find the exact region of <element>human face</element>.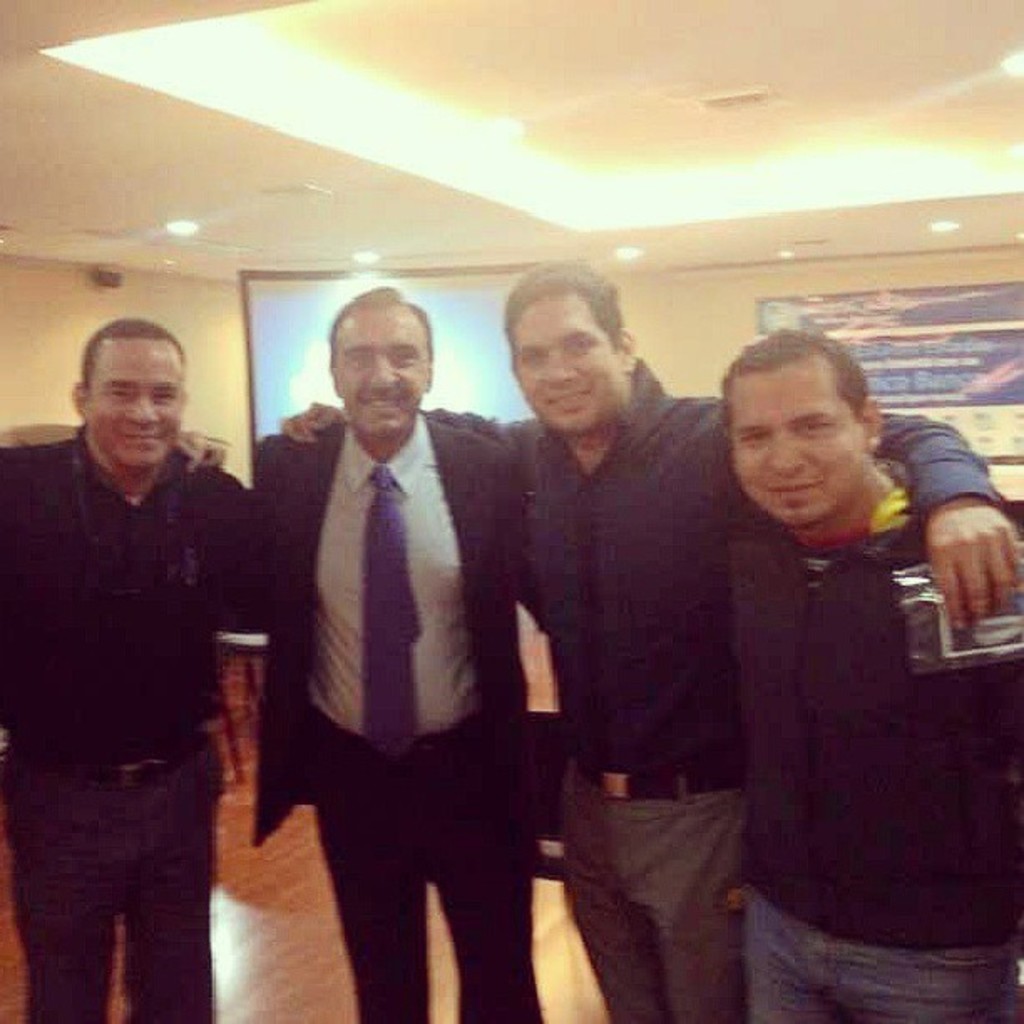
Exact region: locate(94, 351, 186, 465).
